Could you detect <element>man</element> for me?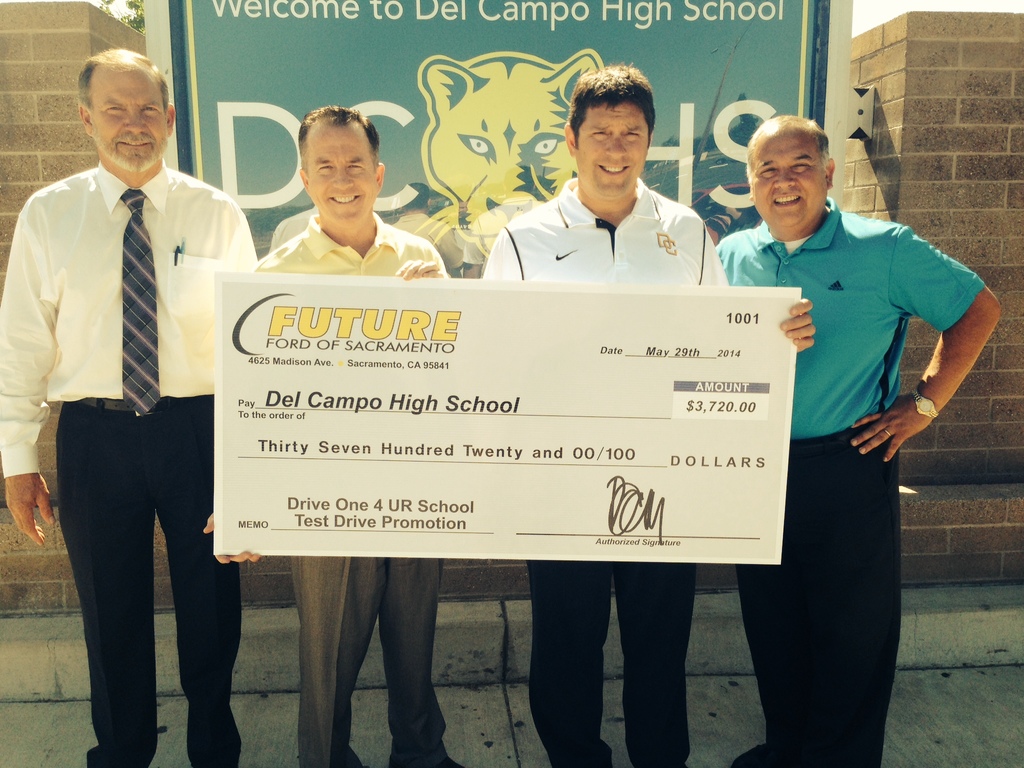
Detection result: 479, 64, 816, 767.
